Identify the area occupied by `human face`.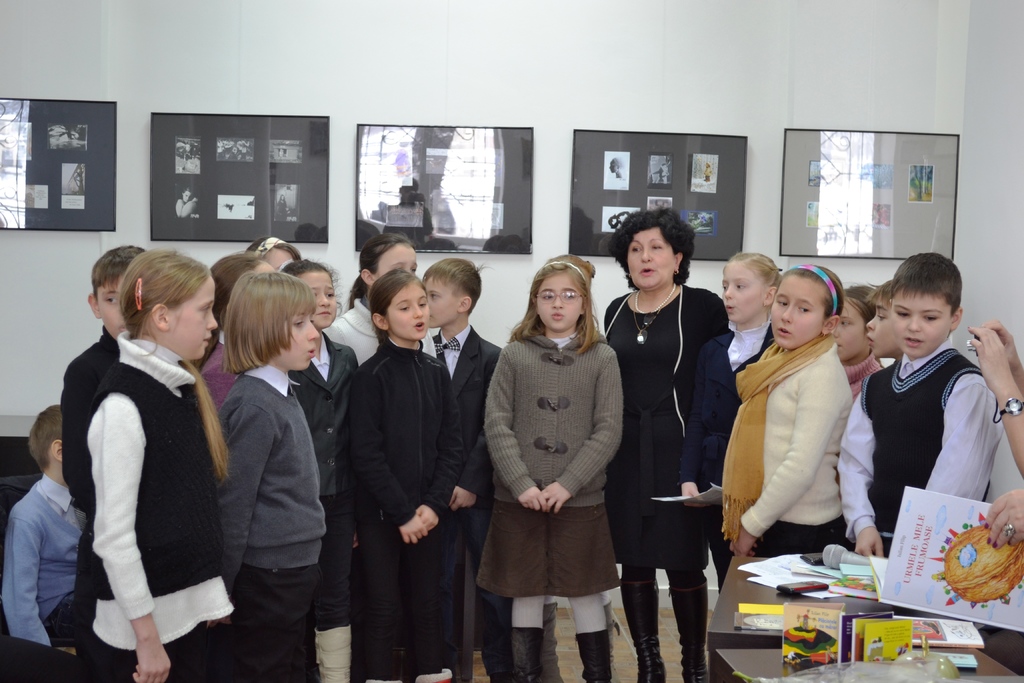
Area: BBox(866, 299, 895, 357).
